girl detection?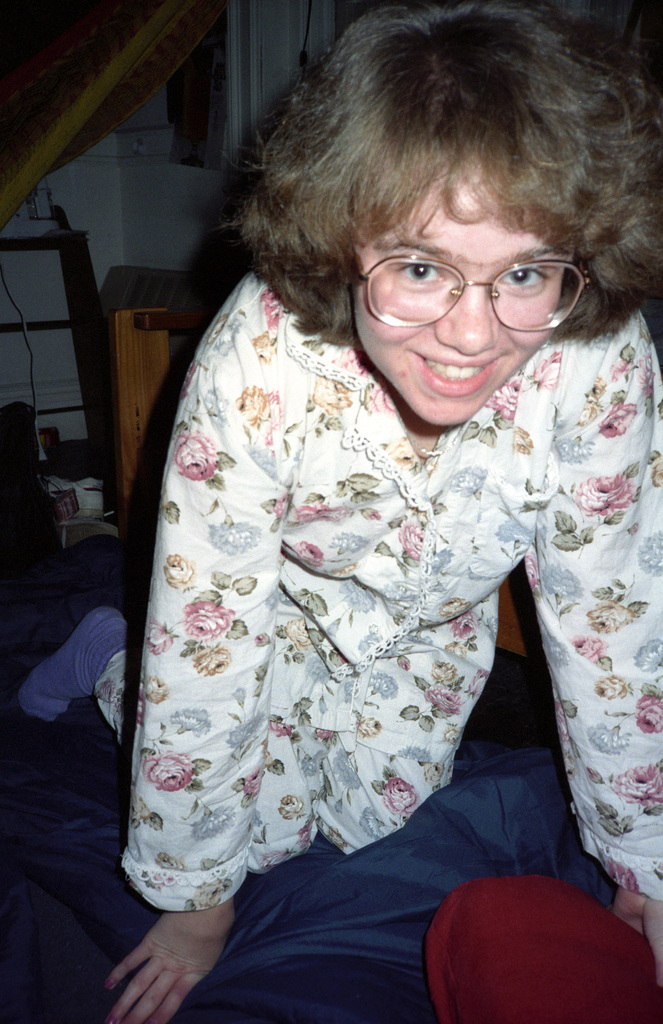
x1=10, y1=0, x2=662, y2=1021
